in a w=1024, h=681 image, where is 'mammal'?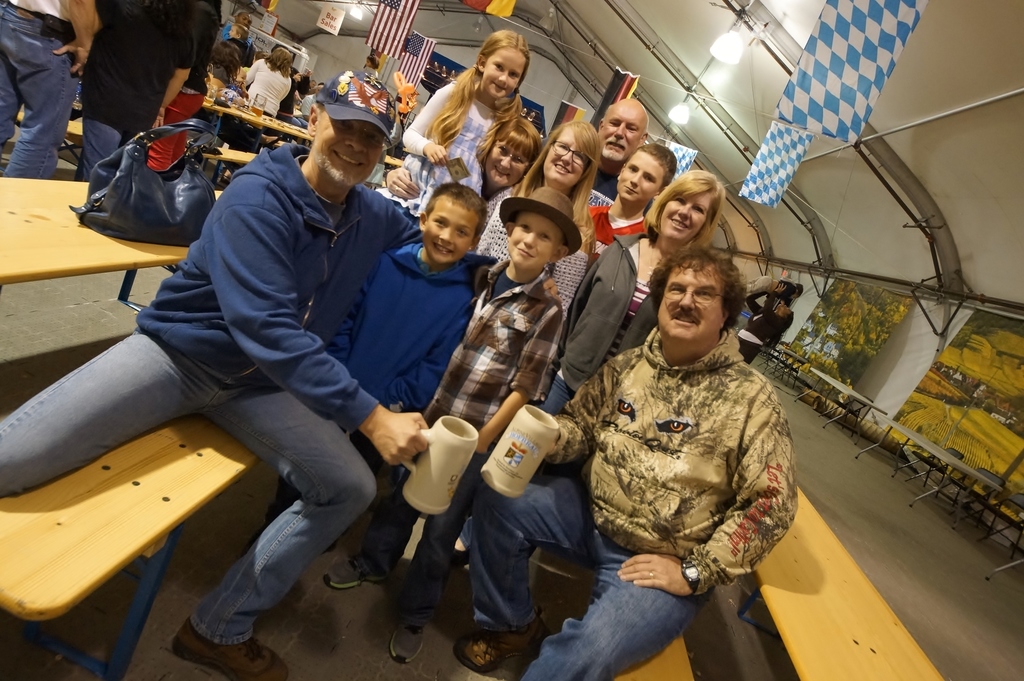
{"x1": 735, "y1": 279, "x2": 794, "y2": 364}.
